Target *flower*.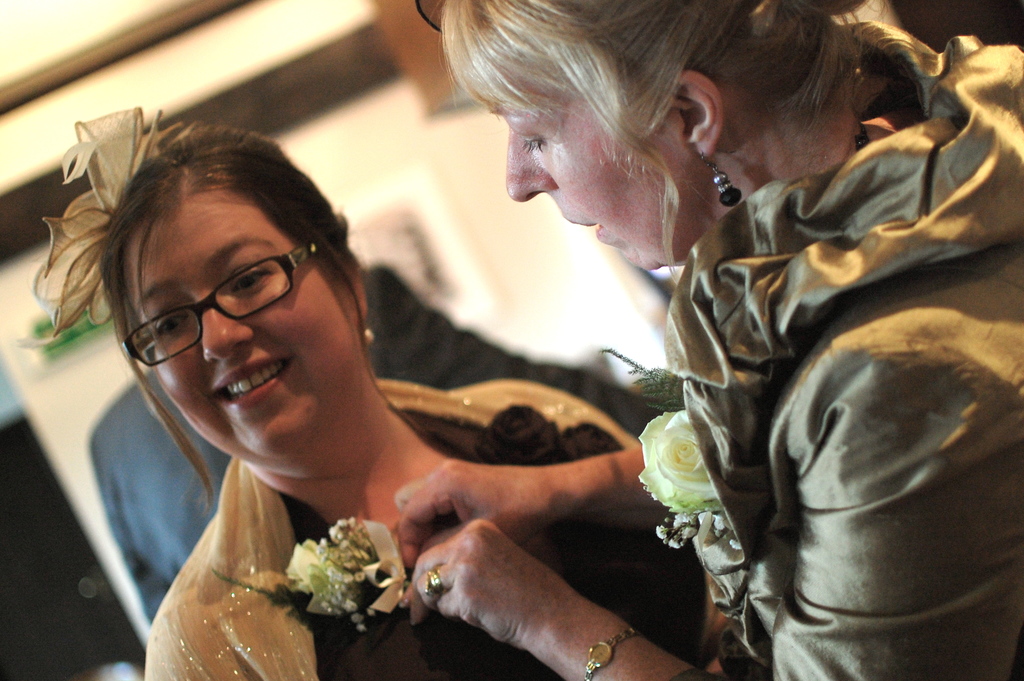
Target region: Rect(31, 111, 186, 338).
